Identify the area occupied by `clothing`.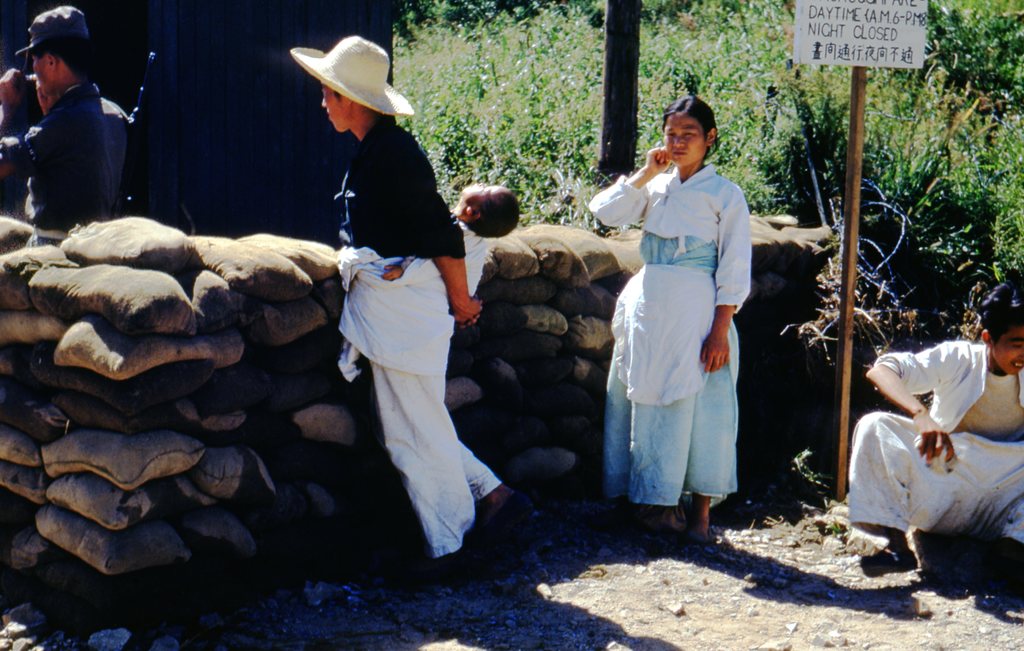
Area: crop(390, 215, 504, 296).
